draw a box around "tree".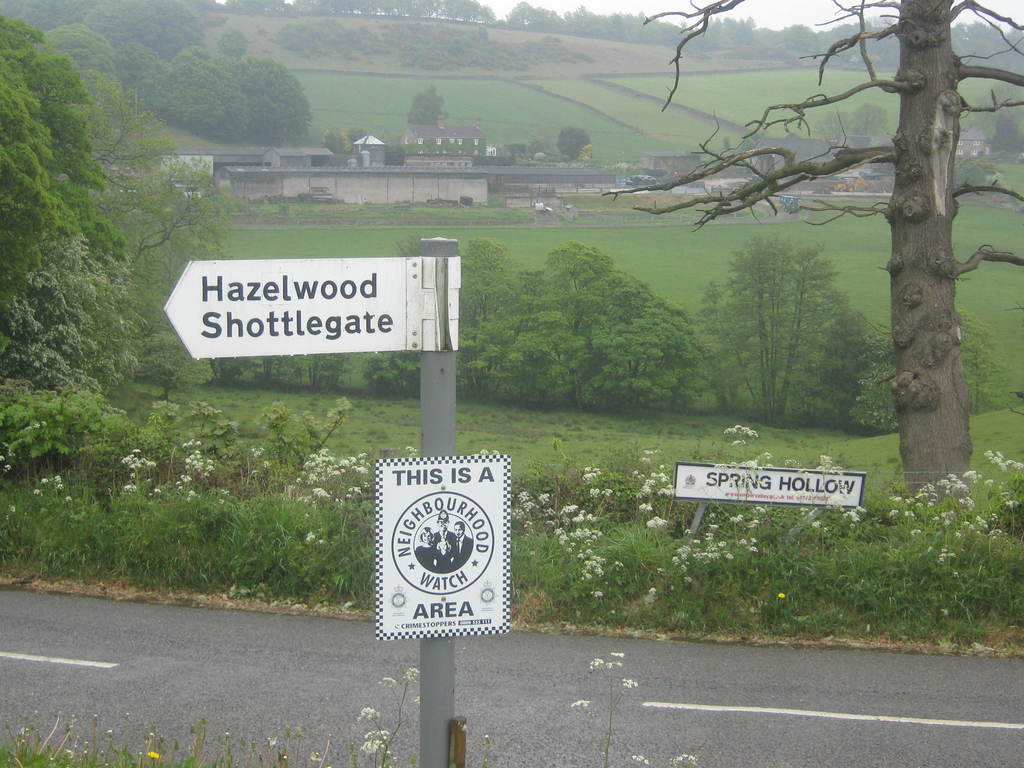
40 20 115 77.
